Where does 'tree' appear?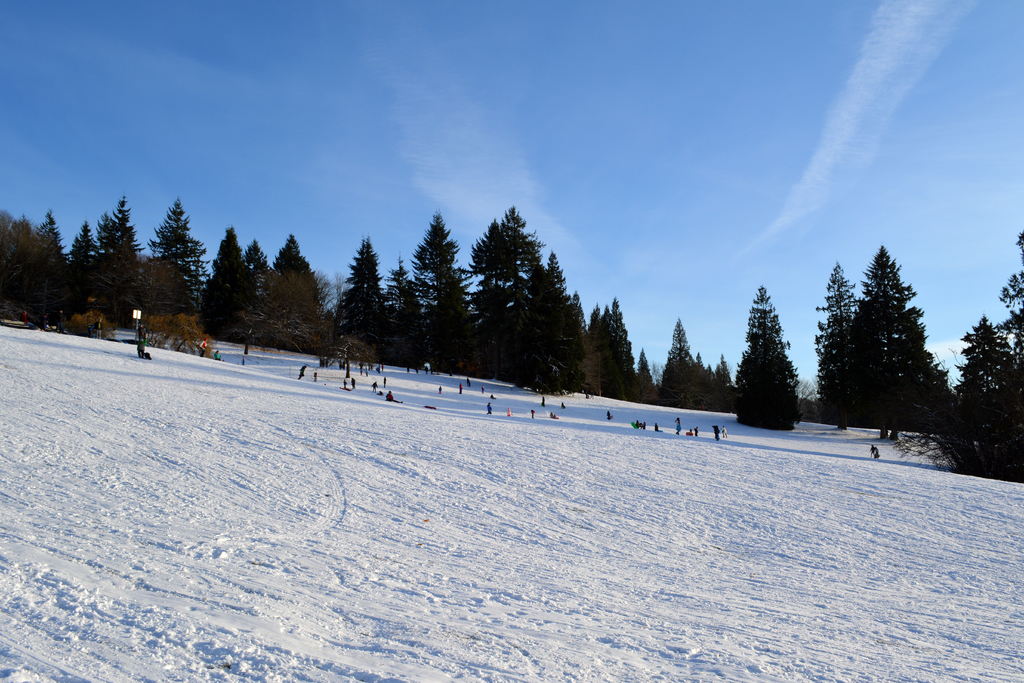
Appears at 326,305,382,384.
